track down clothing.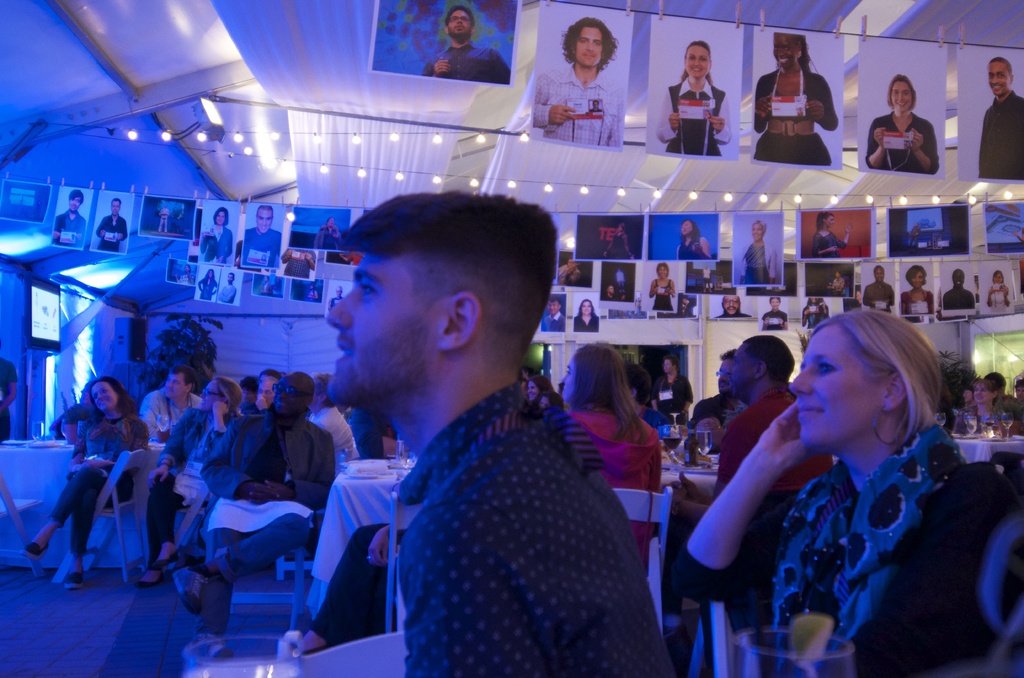
Tracked to BBox(982, 92, 1023, 179).
